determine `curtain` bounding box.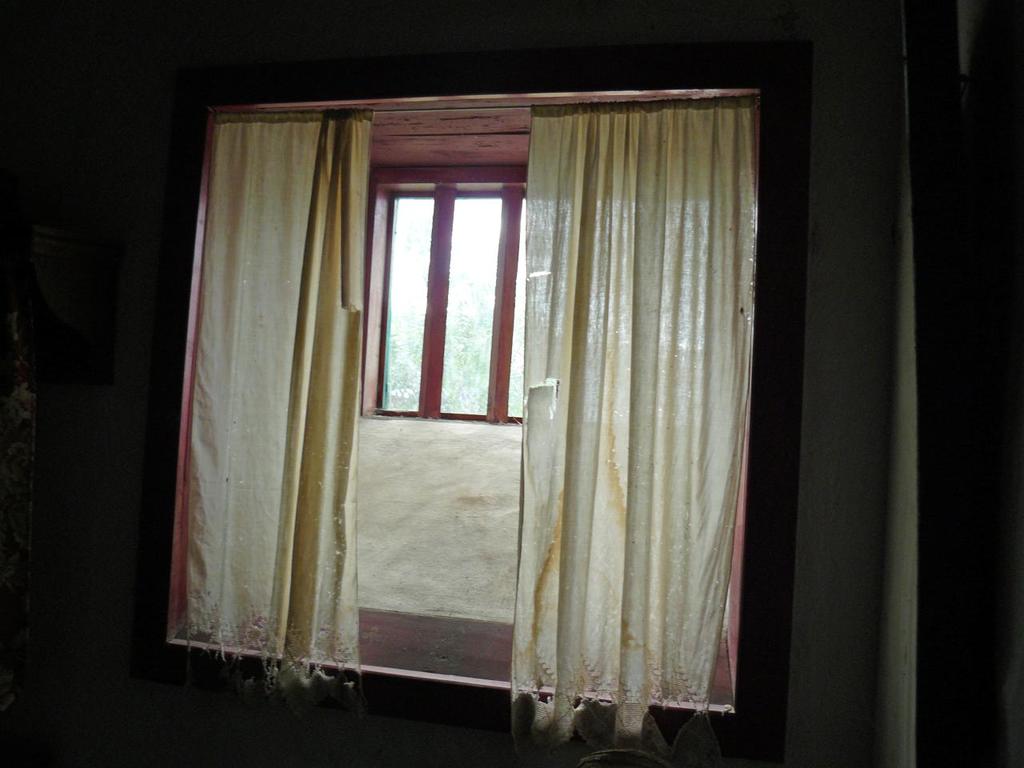
Determined: crop(181, 110, 377, 682).
